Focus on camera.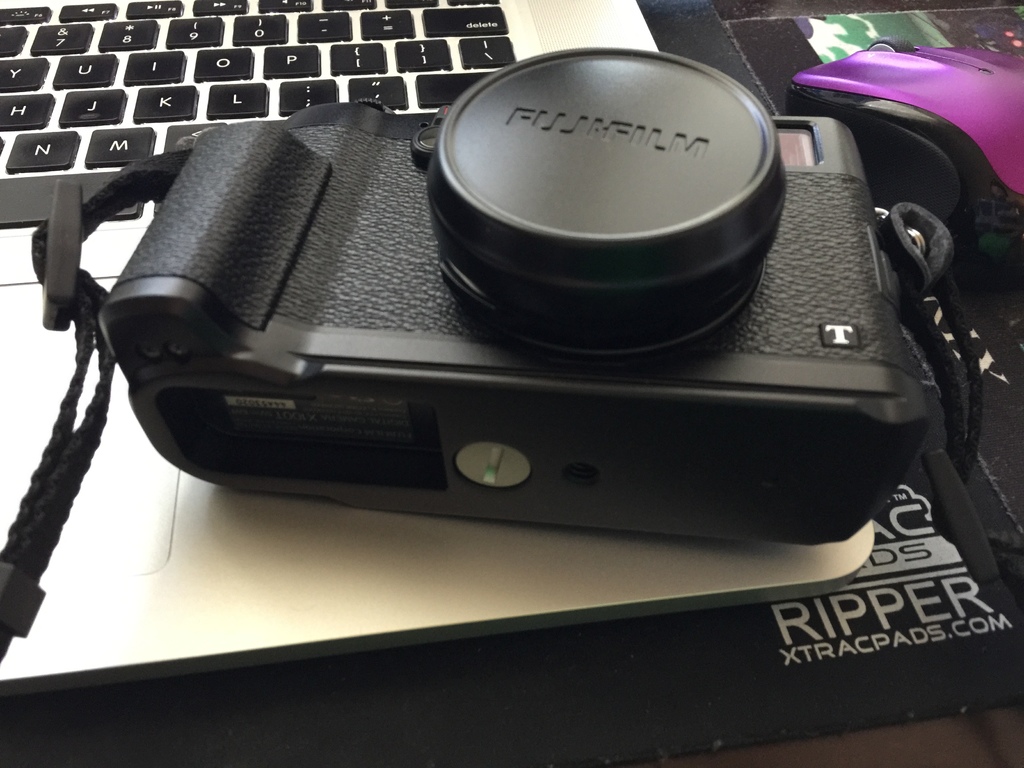
Focused at Rect(77, 92, 979, 618).
